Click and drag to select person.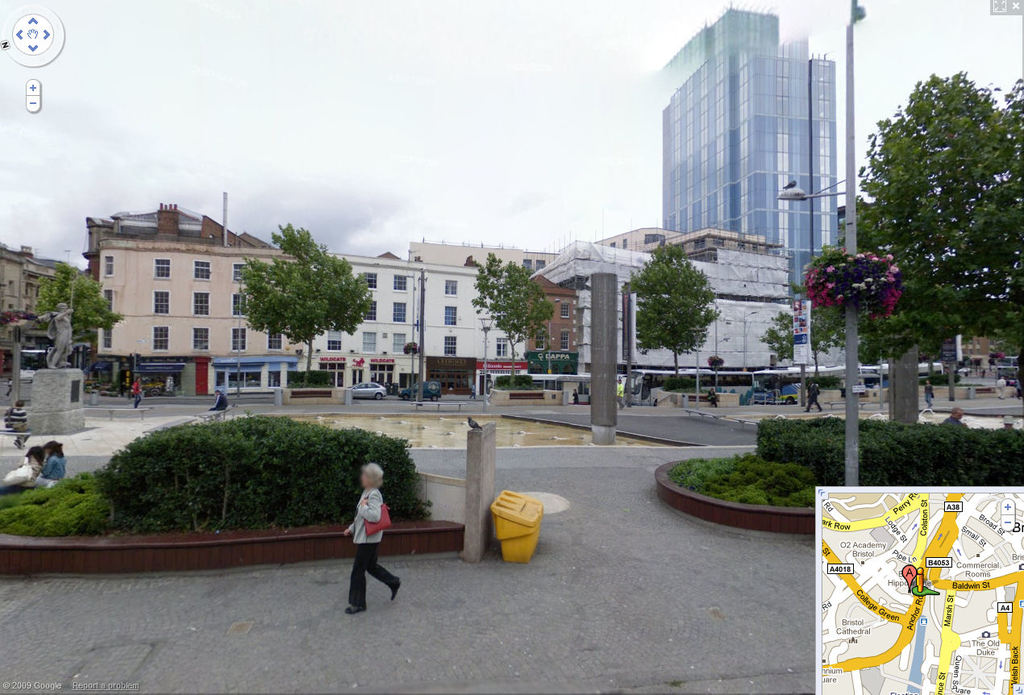
Selection: box=[15, 445, 42, 476].
